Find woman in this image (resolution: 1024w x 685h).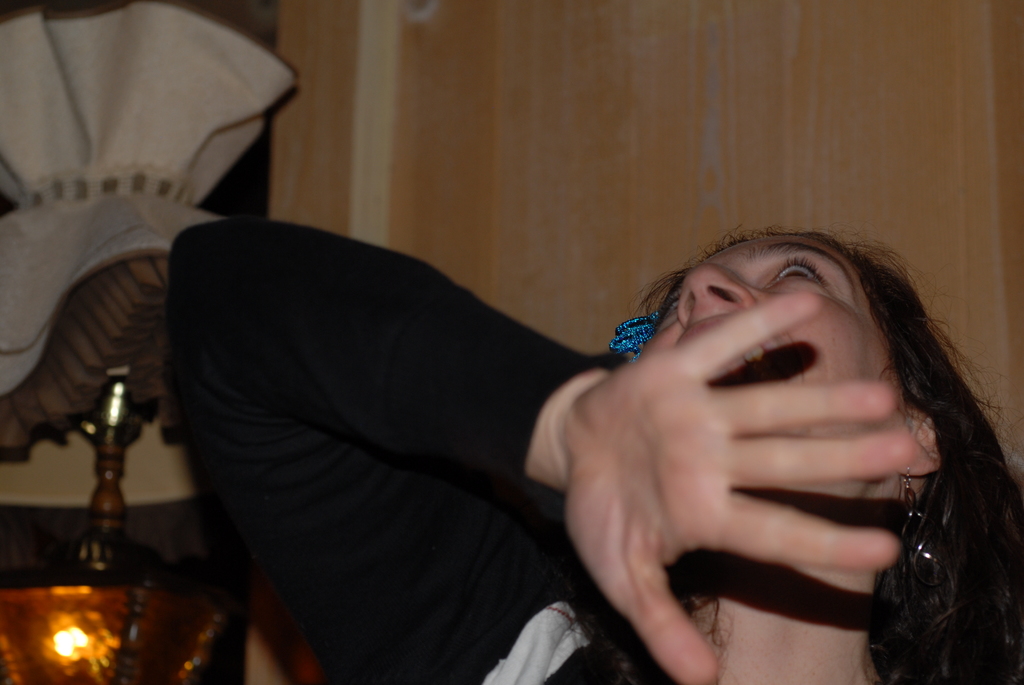
<box>163,223,1023,684</box>.
